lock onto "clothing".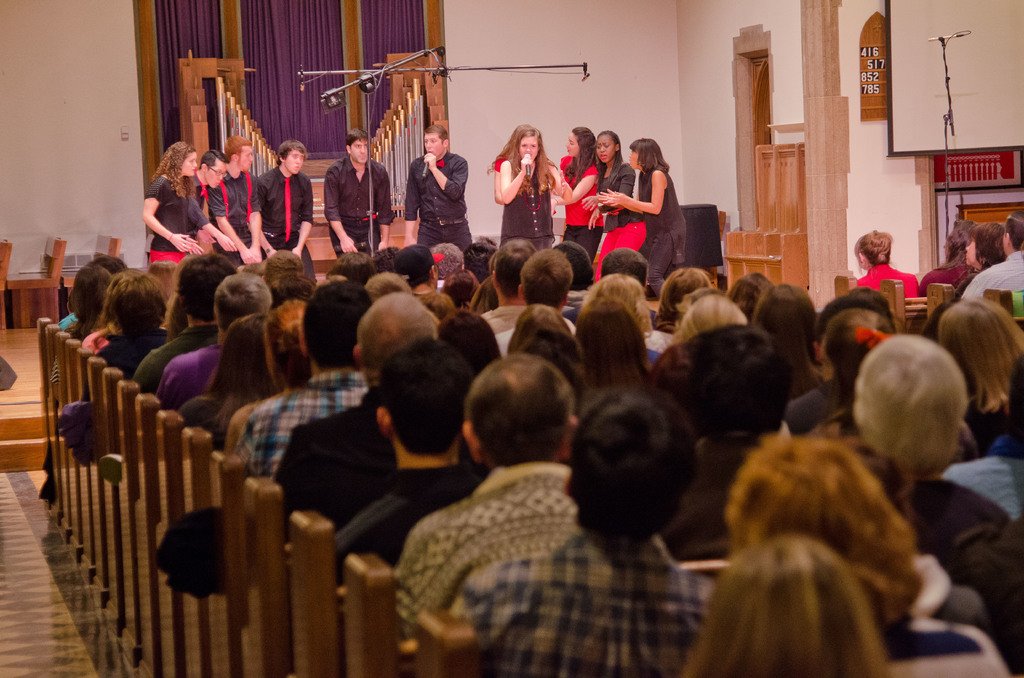
Locked: box=[948, 248, 1023, 298].
